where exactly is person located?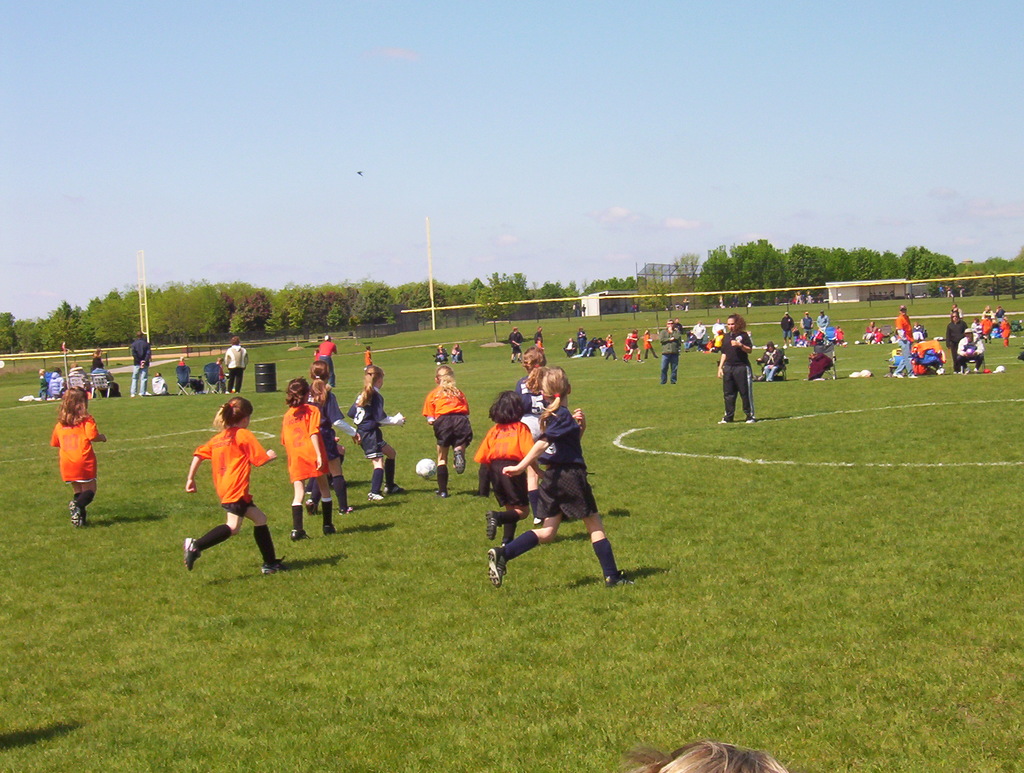
Its bounding box is select_region(618, 740, 788, 772).
